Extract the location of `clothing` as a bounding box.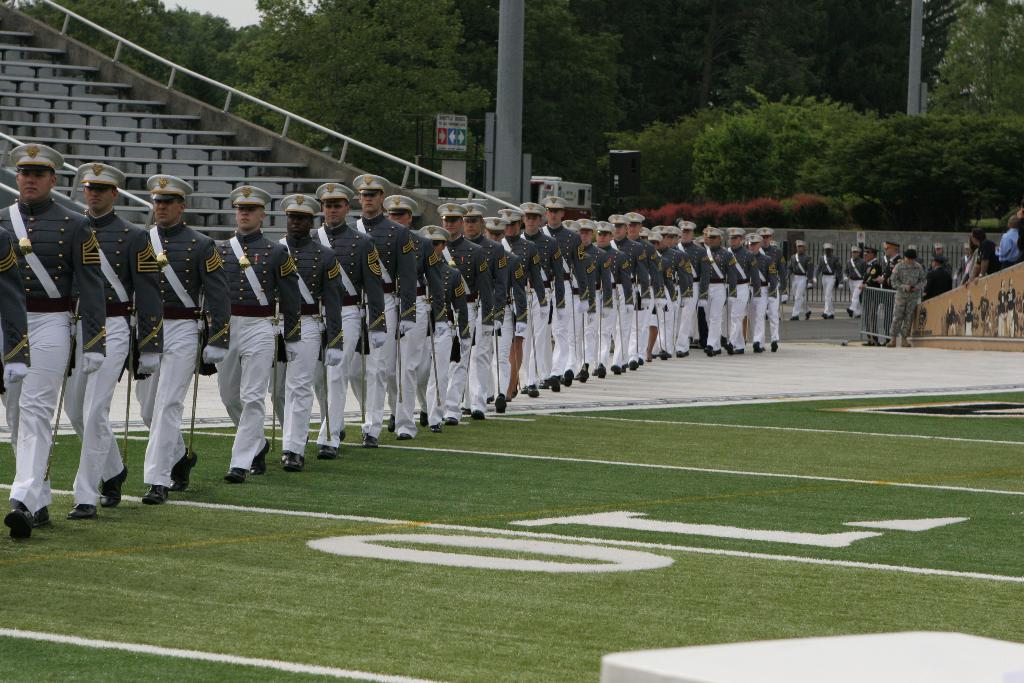
bbox=(854, 256, 879, 333).
